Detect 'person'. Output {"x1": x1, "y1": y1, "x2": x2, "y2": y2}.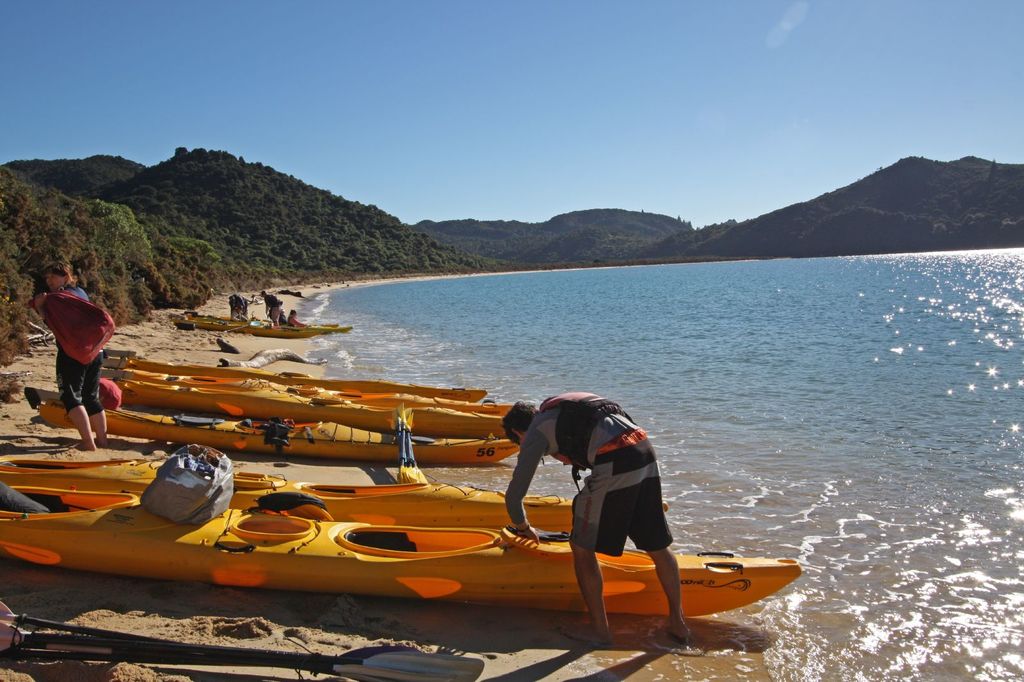
{"x1": 32, "y1": 258, "x2": 111, "y2": 450}.
